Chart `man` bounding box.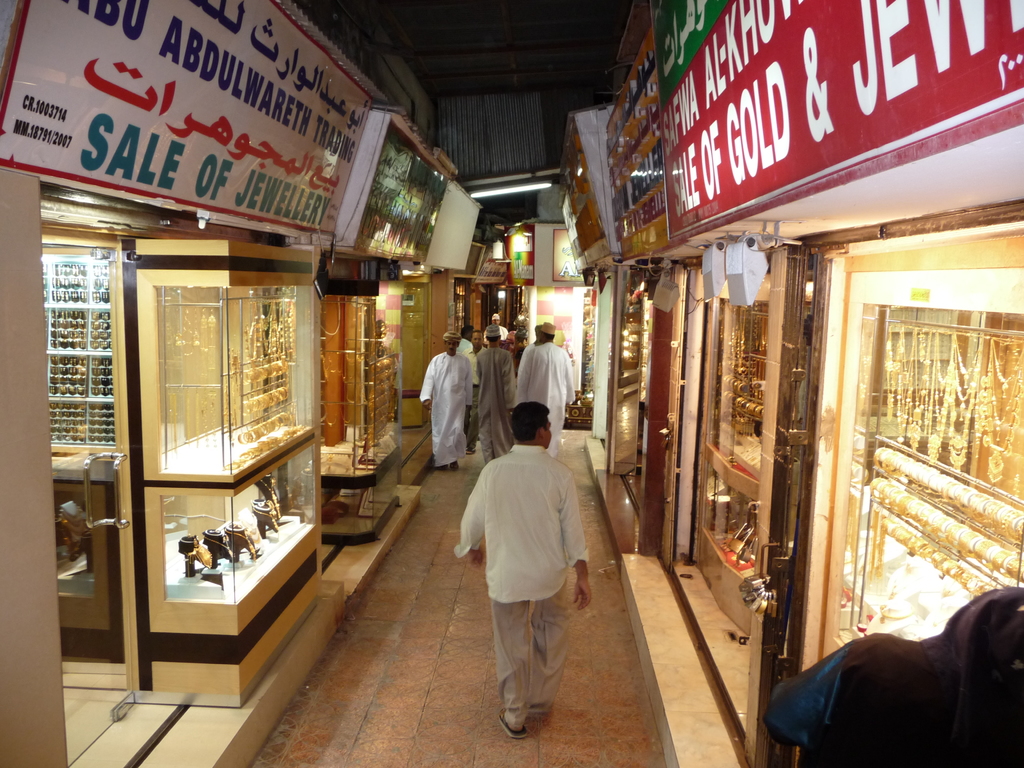
Charted: bbox(515, 321, 575, 460).
